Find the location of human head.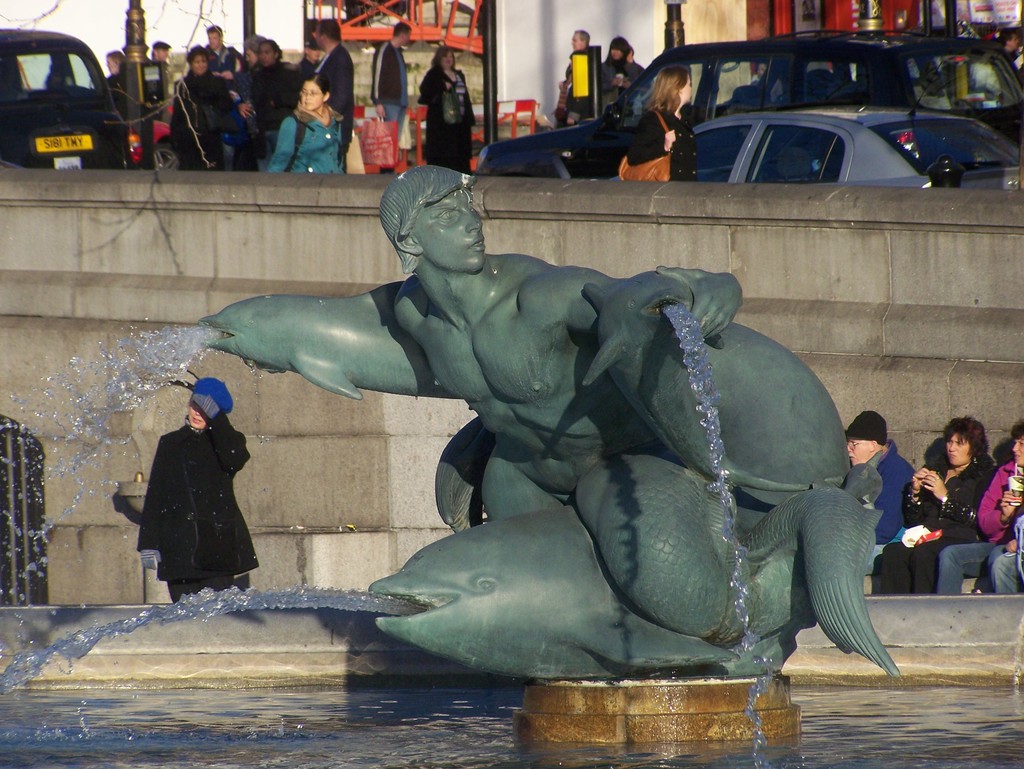
Location: <bbox>105, 47, 125, 73</bbox>.
